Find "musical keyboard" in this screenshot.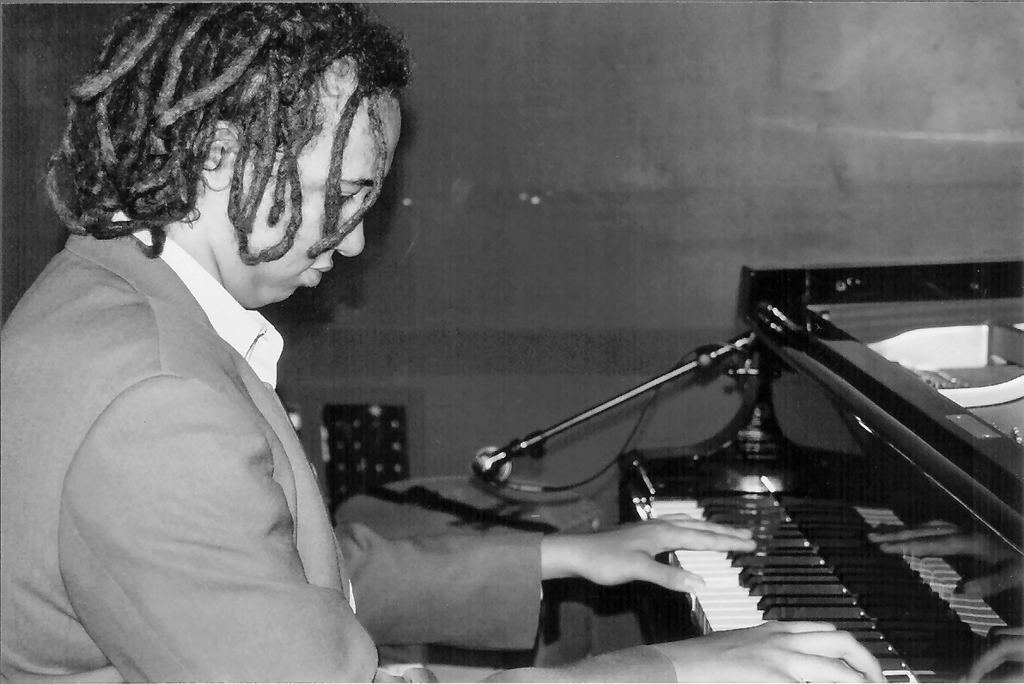
The bounding box for "musical keyboard" is select_region(629, 484, 1023, 683).
